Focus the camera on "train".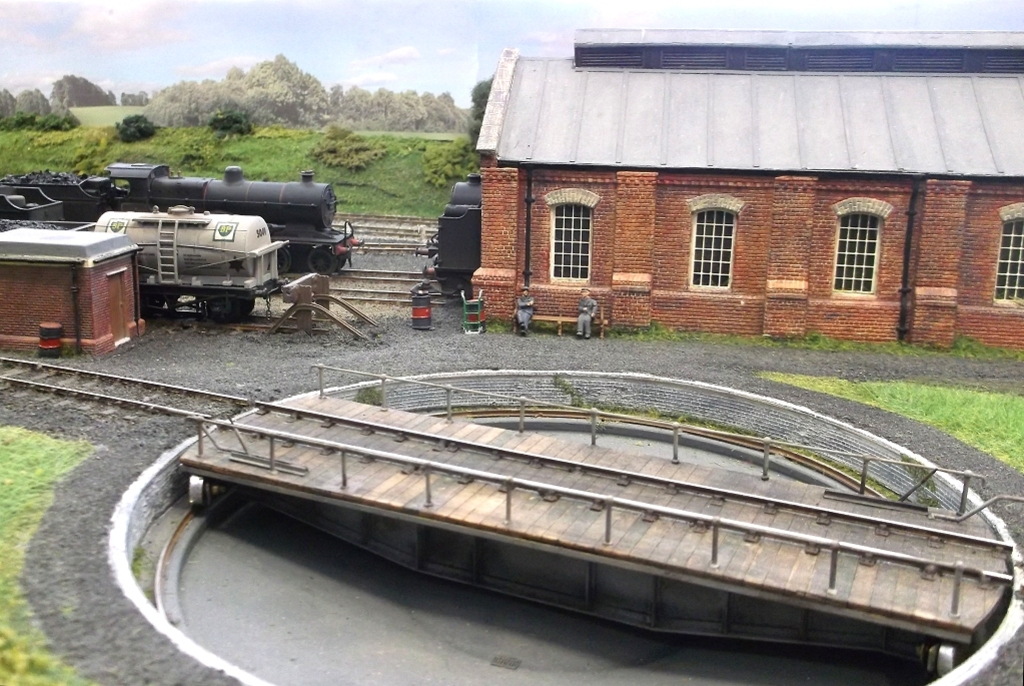
Focus region: [429,169,477,234].
